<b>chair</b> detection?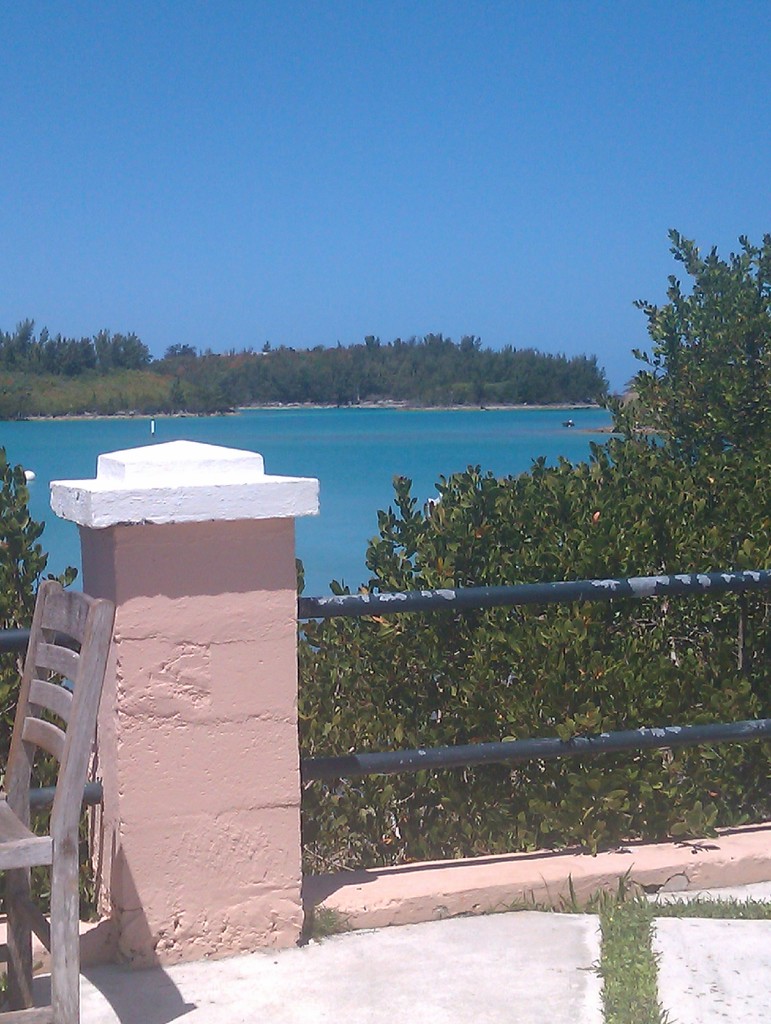
bbox=[0, 577, 115, 1023]
